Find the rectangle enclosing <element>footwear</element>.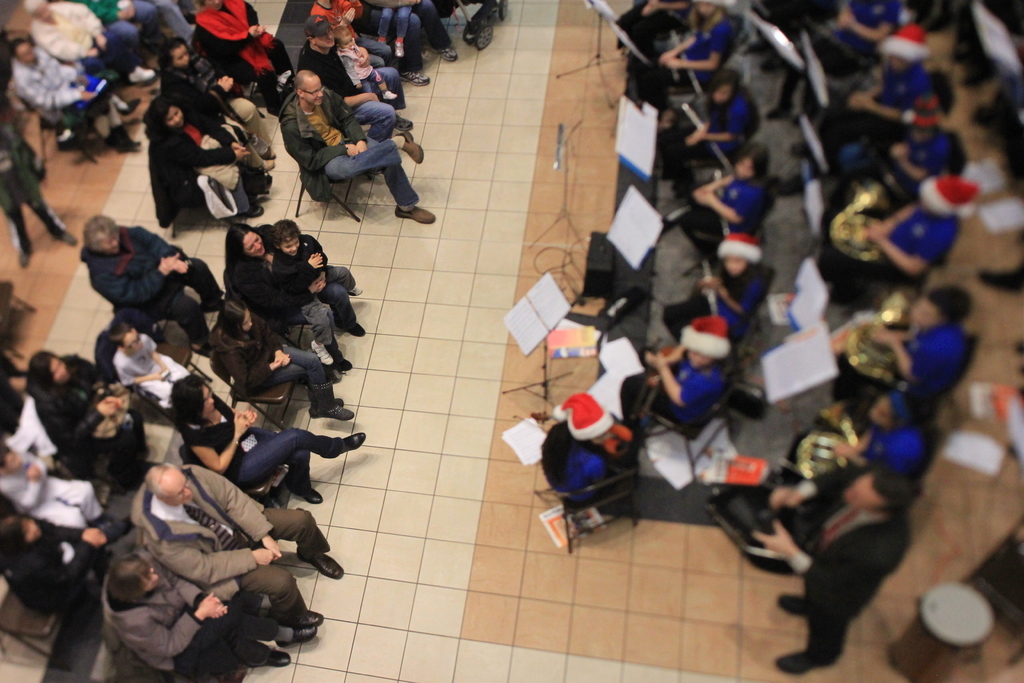
select_region(416, 51, 428, 60).
